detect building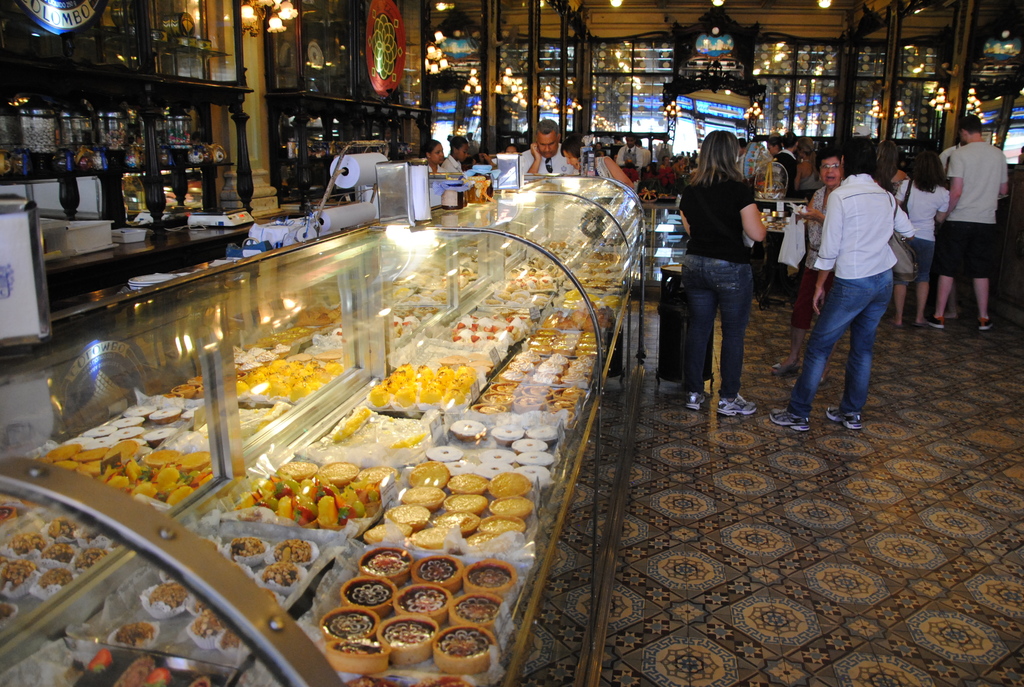
(left=0, top=0, right=1023, bottom=686)
